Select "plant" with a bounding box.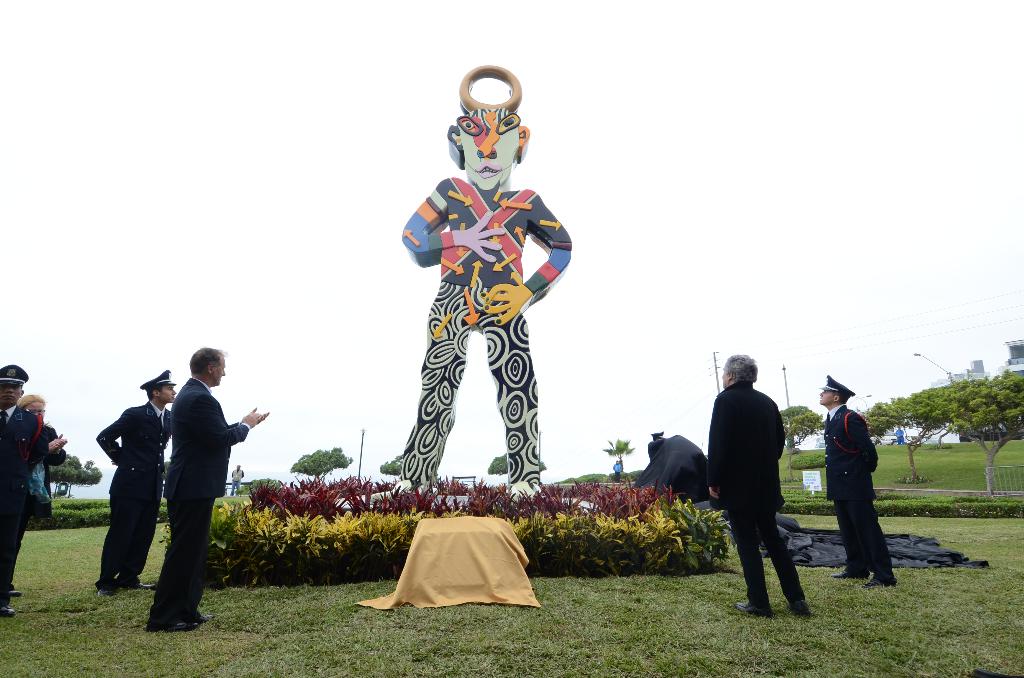
bbox=[157, 496, 170, 524].
